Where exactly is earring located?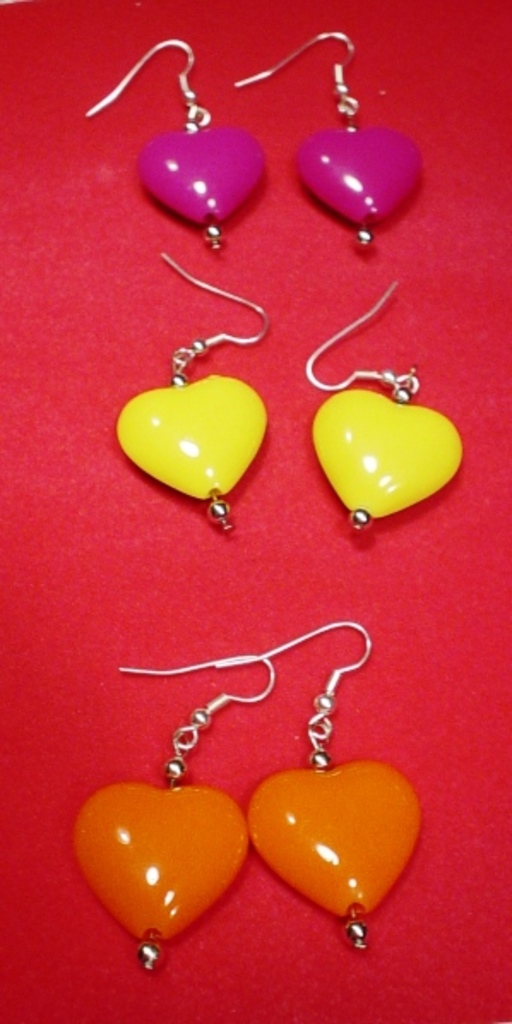
Its bounding box is crop(120, 247, 271, 531).
